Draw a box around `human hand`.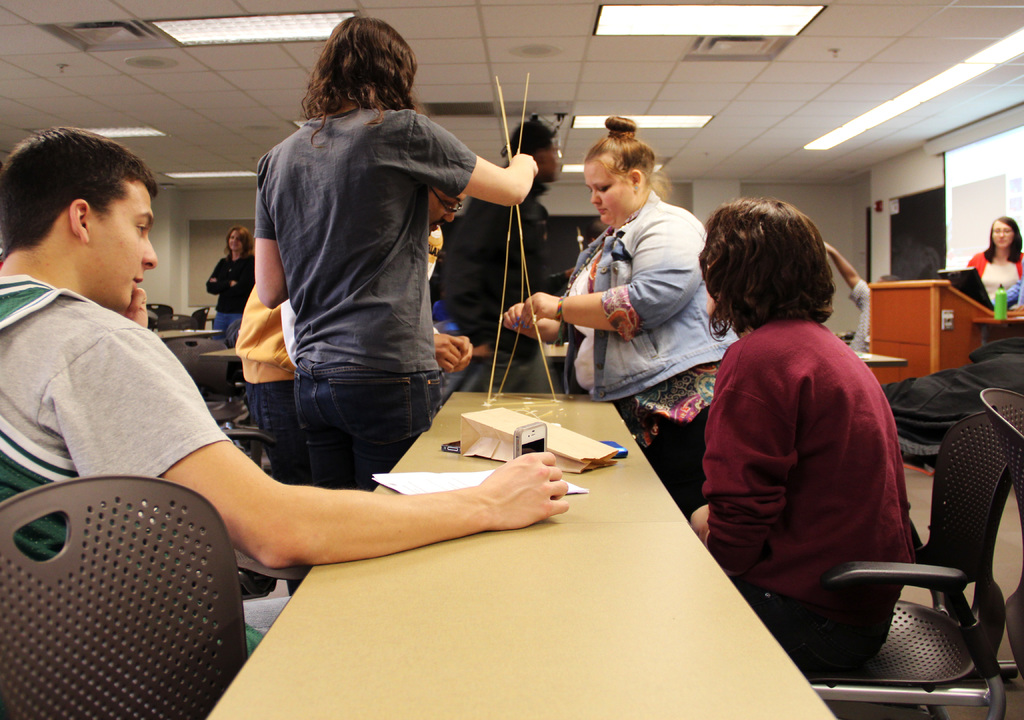
{"x1": 450, "y1": 452, "x2": 597, "y2": 537}.
